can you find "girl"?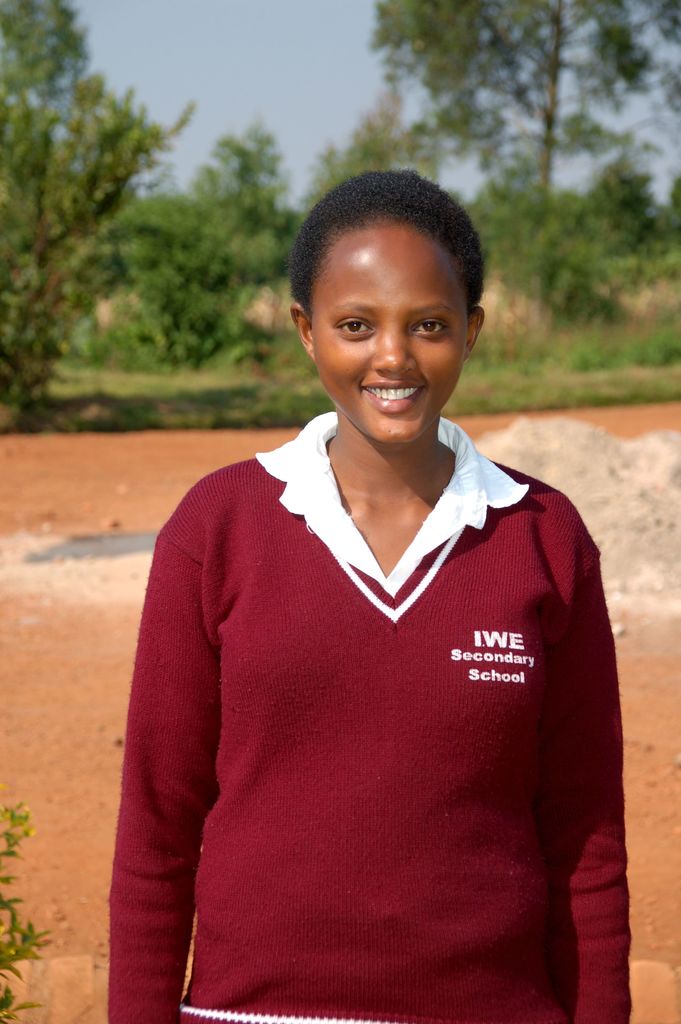
Yes, bounding box: crop(93, 171, 639, 1023).
